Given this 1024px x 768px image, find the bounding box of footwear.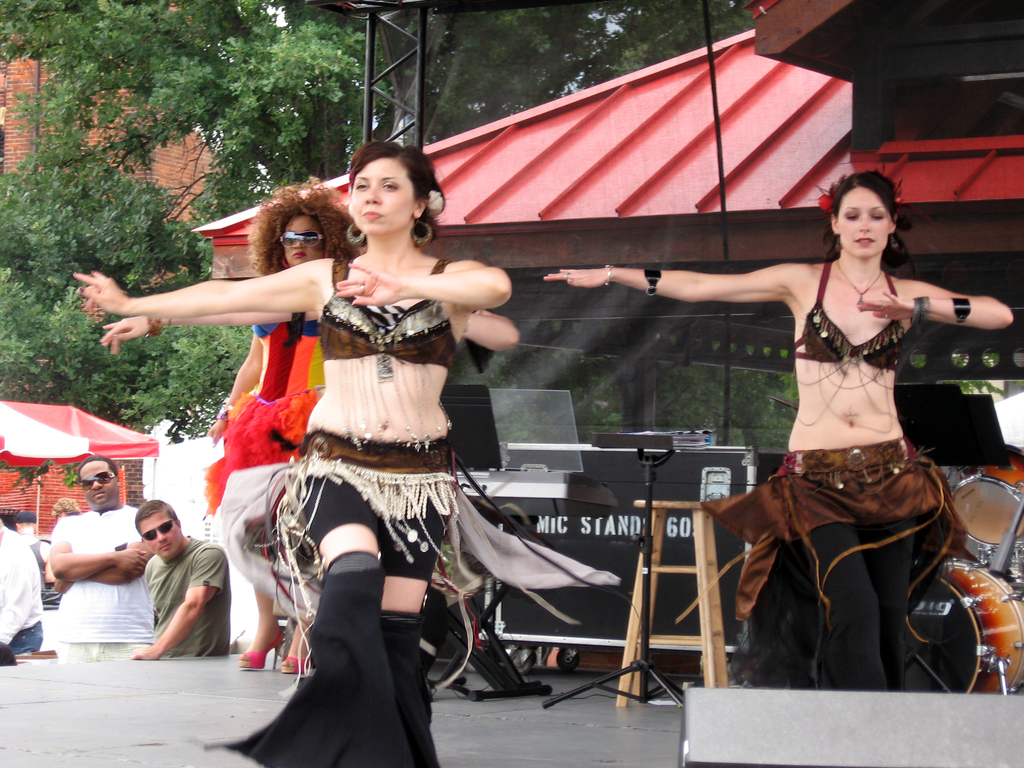
[left=238, top=614, right=284, bottom=671].
